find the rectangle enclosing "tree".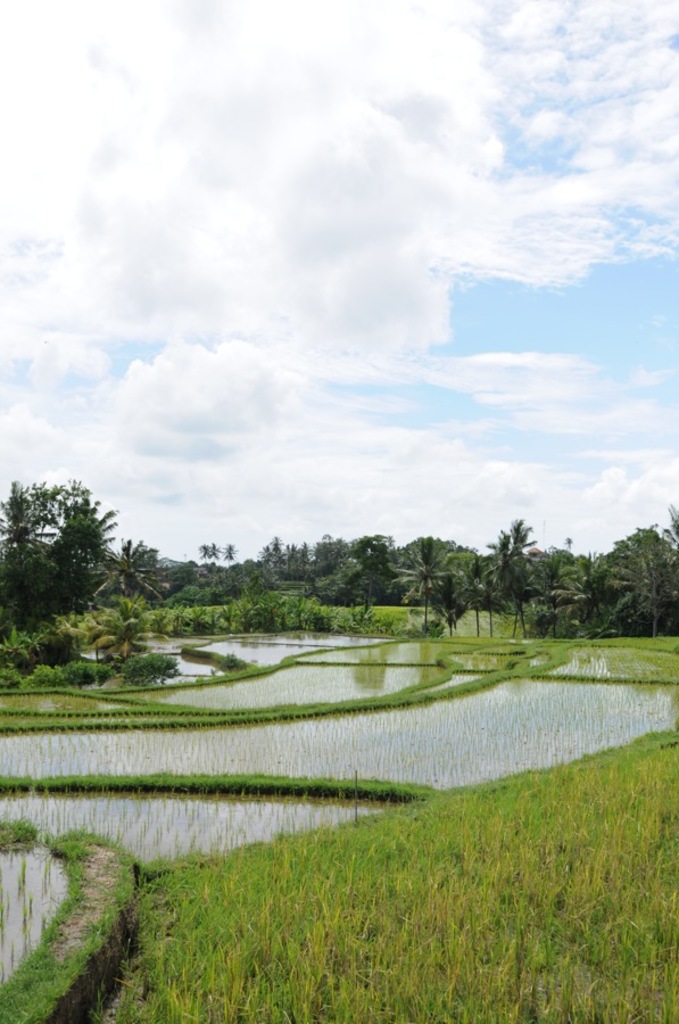
<region>221, 535, 301, 613</region>.
